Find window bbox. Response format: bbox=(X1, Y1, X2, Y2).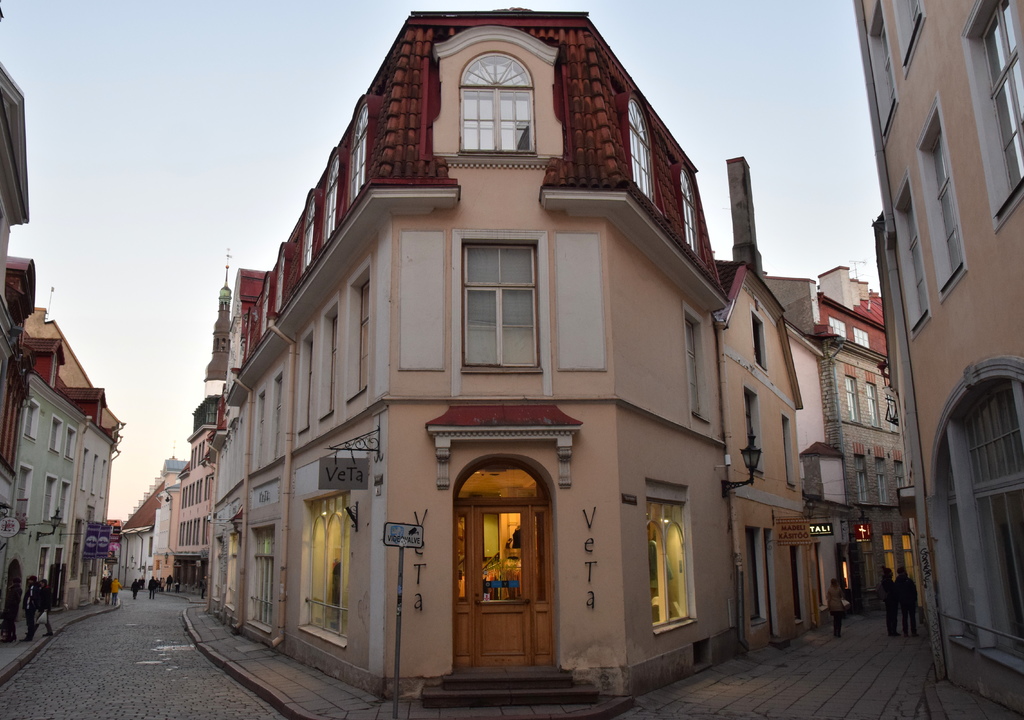
bbox=(270, 244, 289, 321).
